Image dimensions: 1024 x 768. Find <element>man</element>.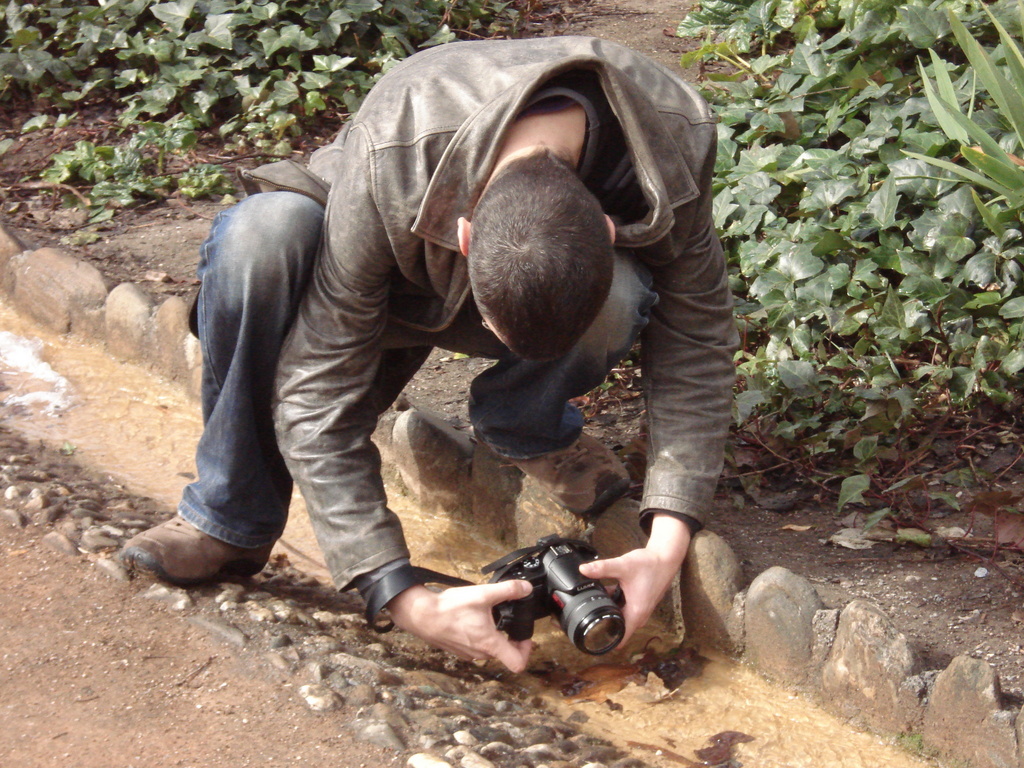
<bbox>206, 5, 771, 681</bbox>.
